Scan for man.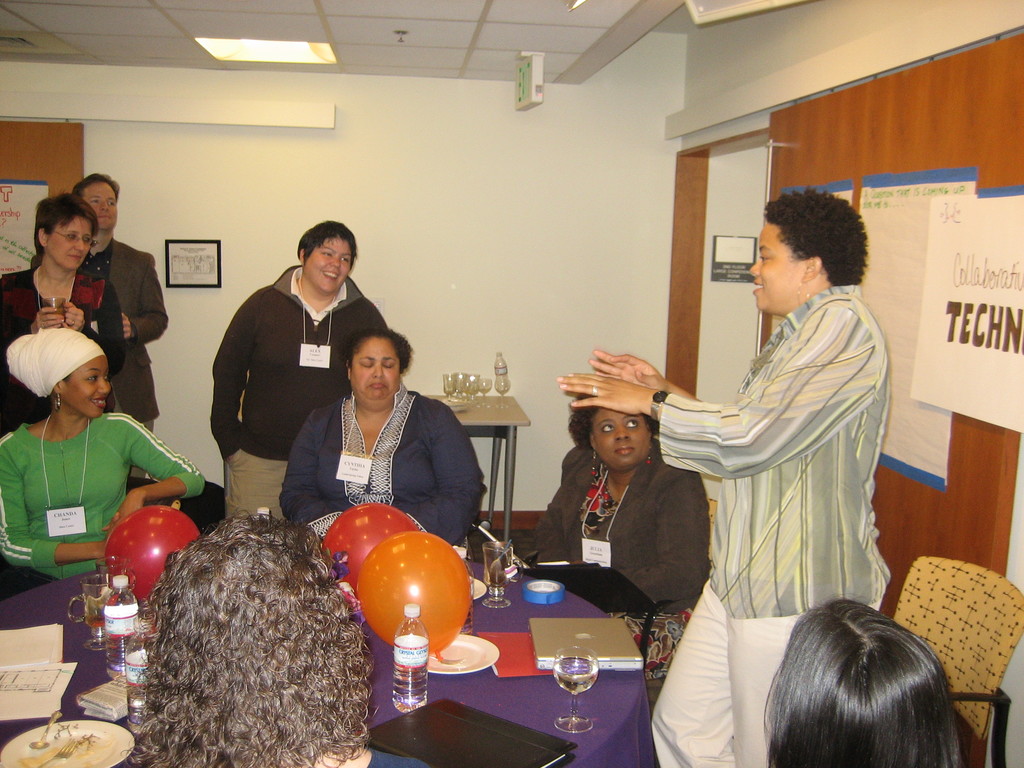
Scan result: 29,177,169,432.
